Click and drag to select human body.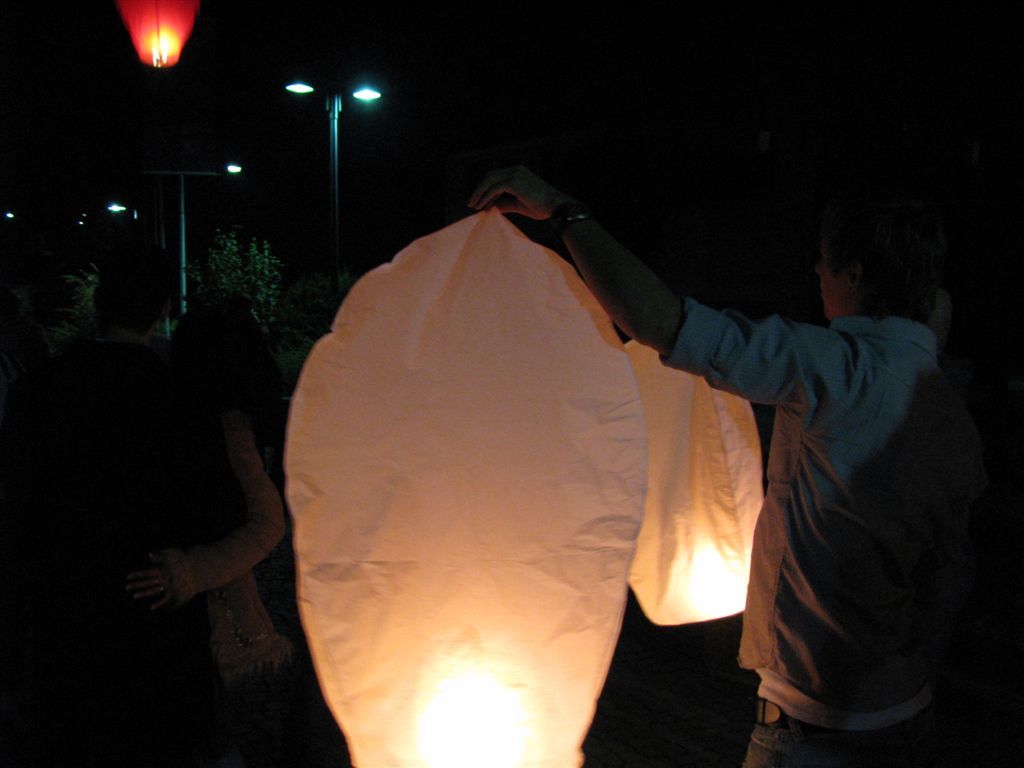
Selection: Rect(121, 291, 294, 707).
